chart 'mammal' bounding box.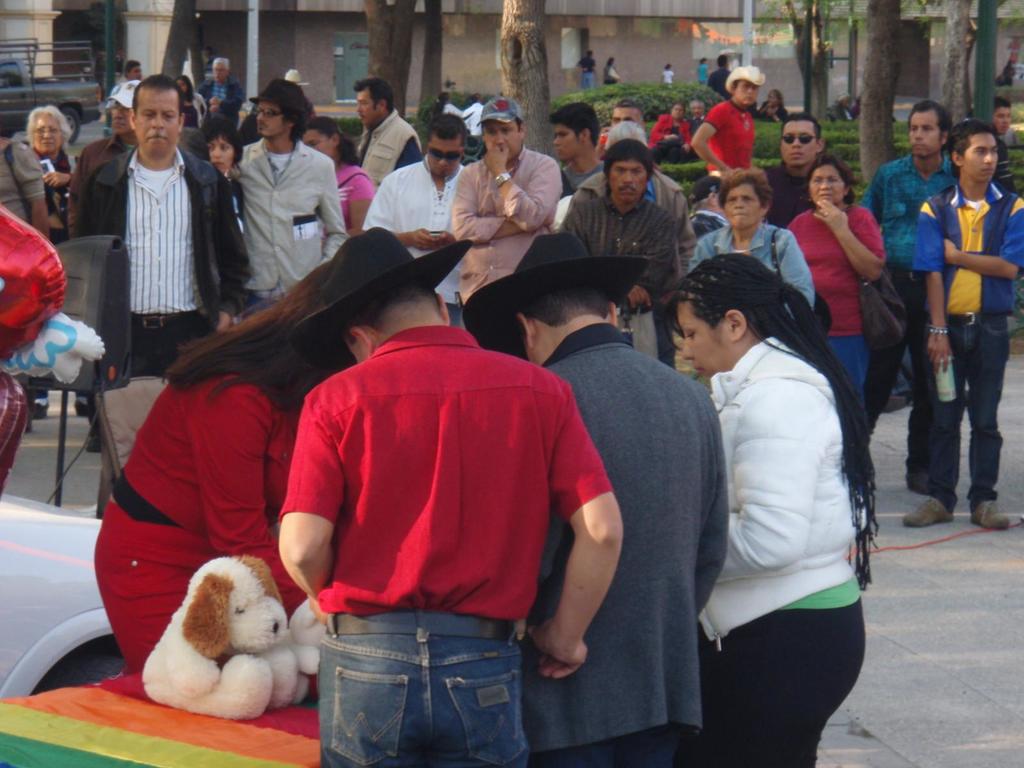
Charted: {"left": 194, "top": 52, "right": 243, "bottom": 127}.
